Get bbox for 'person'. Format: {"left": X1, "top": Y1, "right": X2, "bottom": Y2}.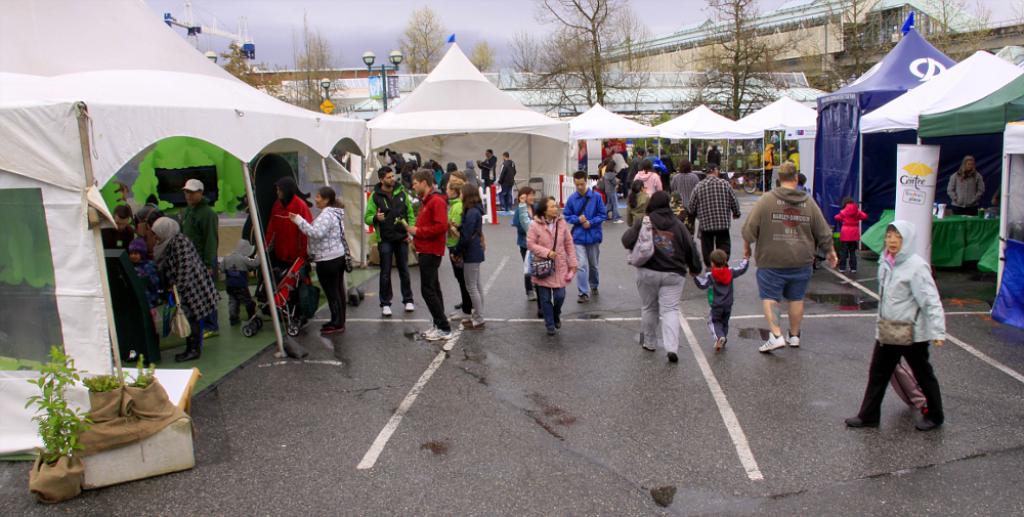
{"left": 620, "top": 190, "right": 693, "bottom": 365}.
